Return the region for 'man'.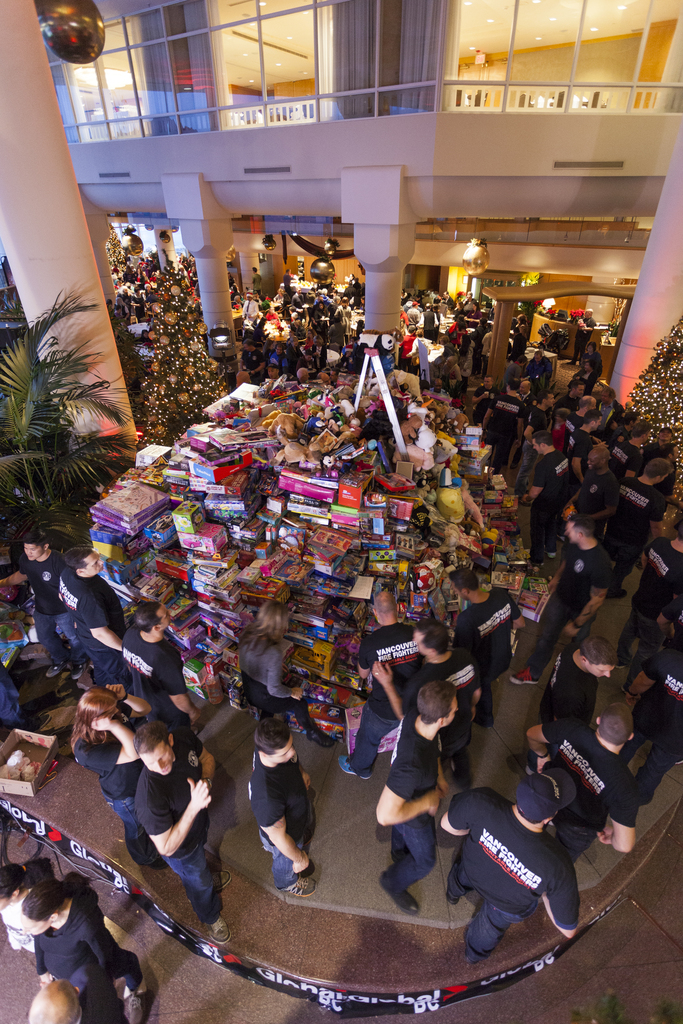
box(246, 721, 320, 891).
